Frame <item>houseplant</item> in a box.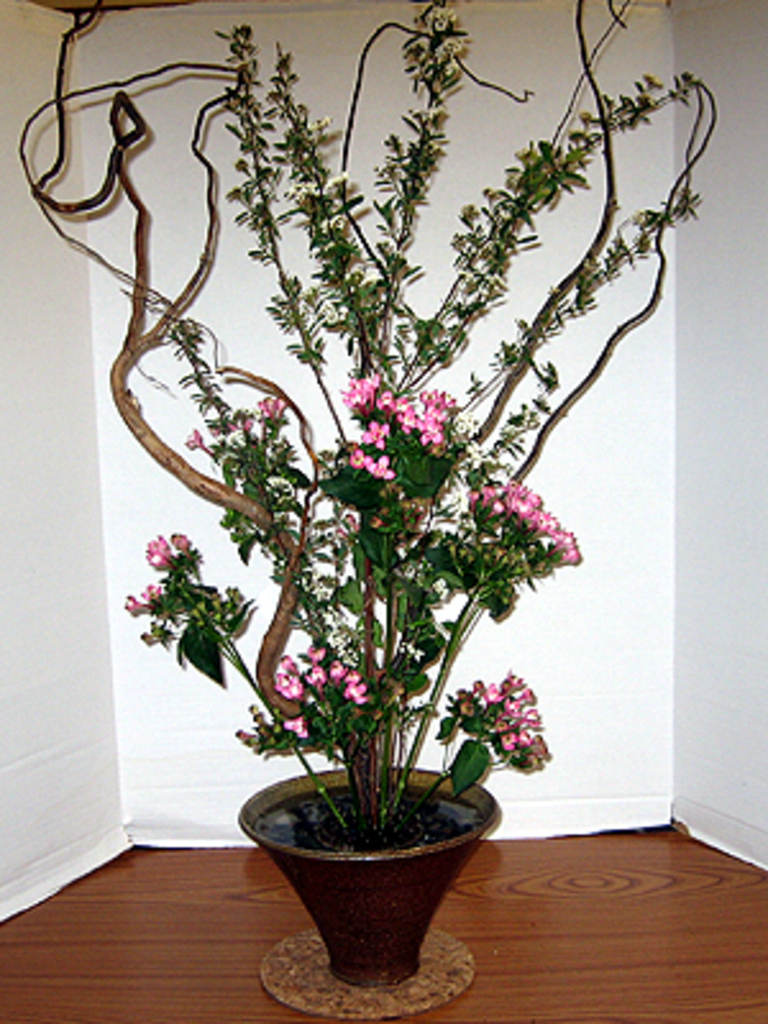
77 56 645 998.
